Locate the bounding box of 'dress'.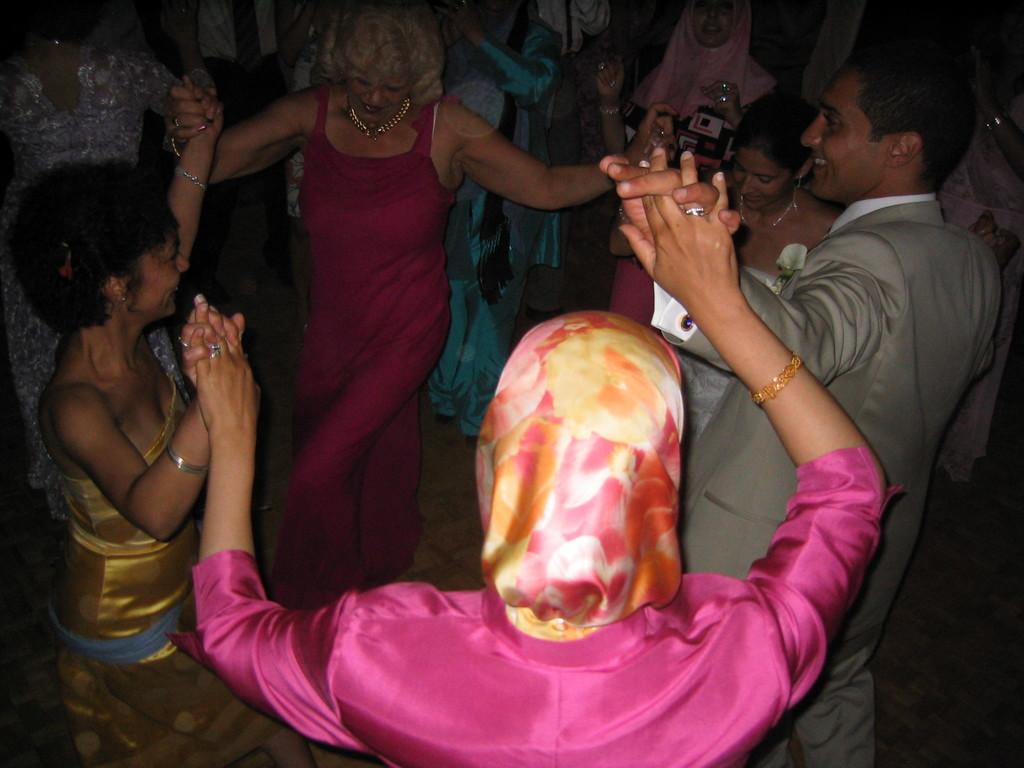
Bounding box: 922:109:1023:480.
